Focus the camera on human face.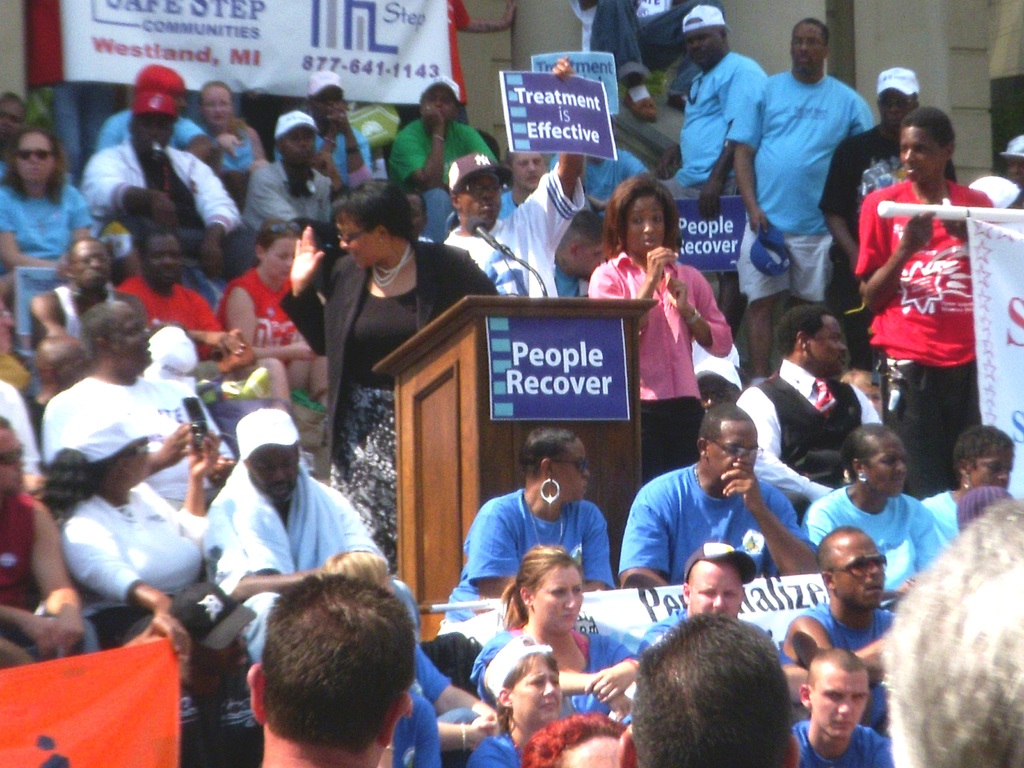
Focus region: bbox=[830, 545, 884, 611].
